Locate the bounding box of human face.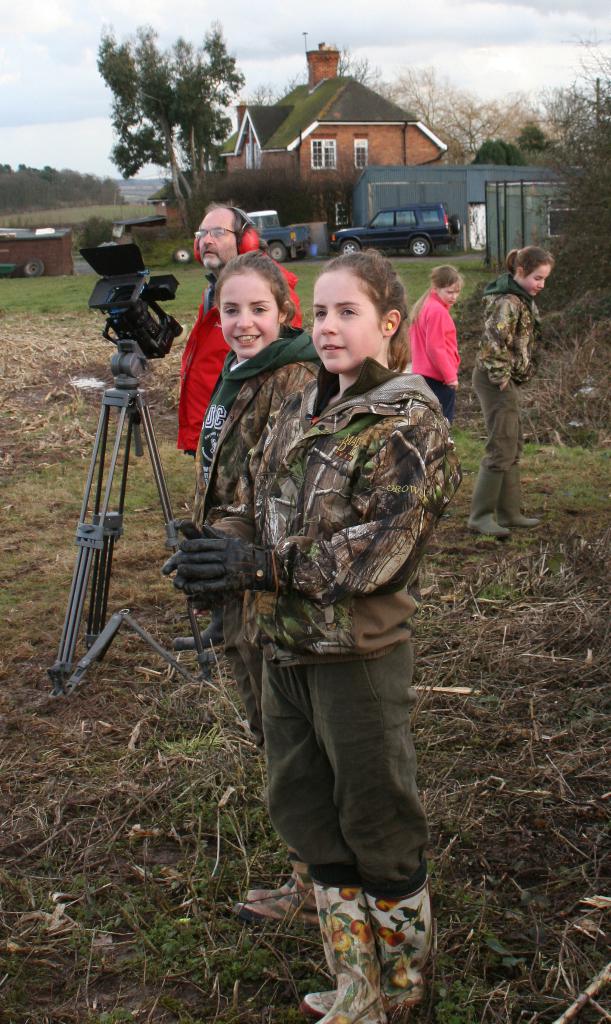
Bounding box: pyautogui.locateOnScreen(517, 259, 546, 305).
